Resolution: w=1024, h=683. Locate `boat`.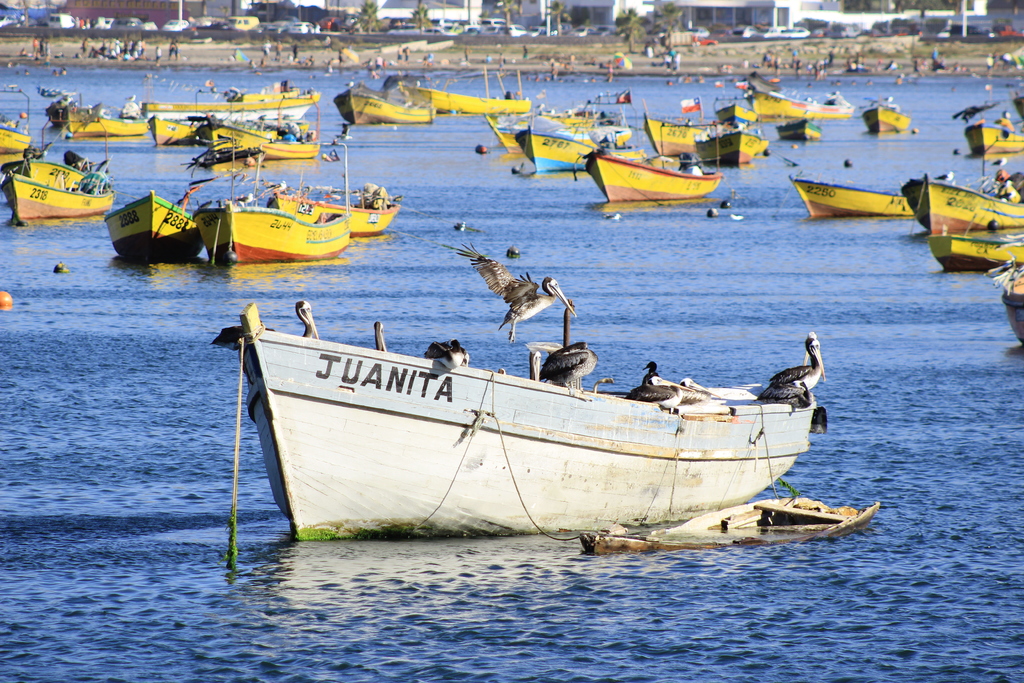
640,102,719,160.
